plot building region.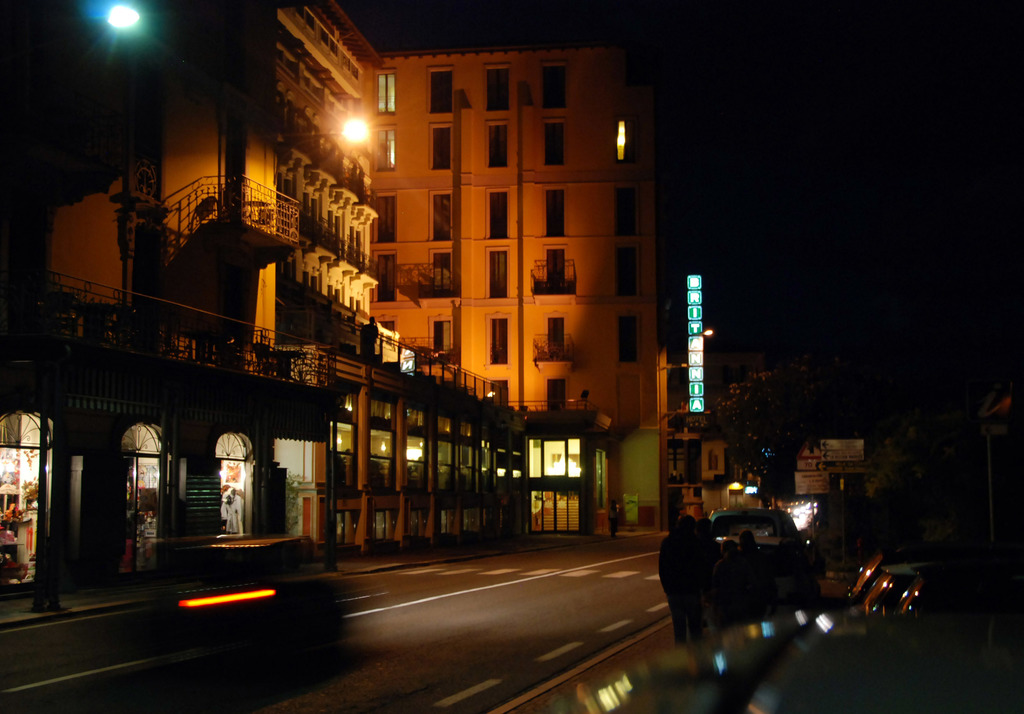
Plotted at detection(375, 40, 671, 530).
